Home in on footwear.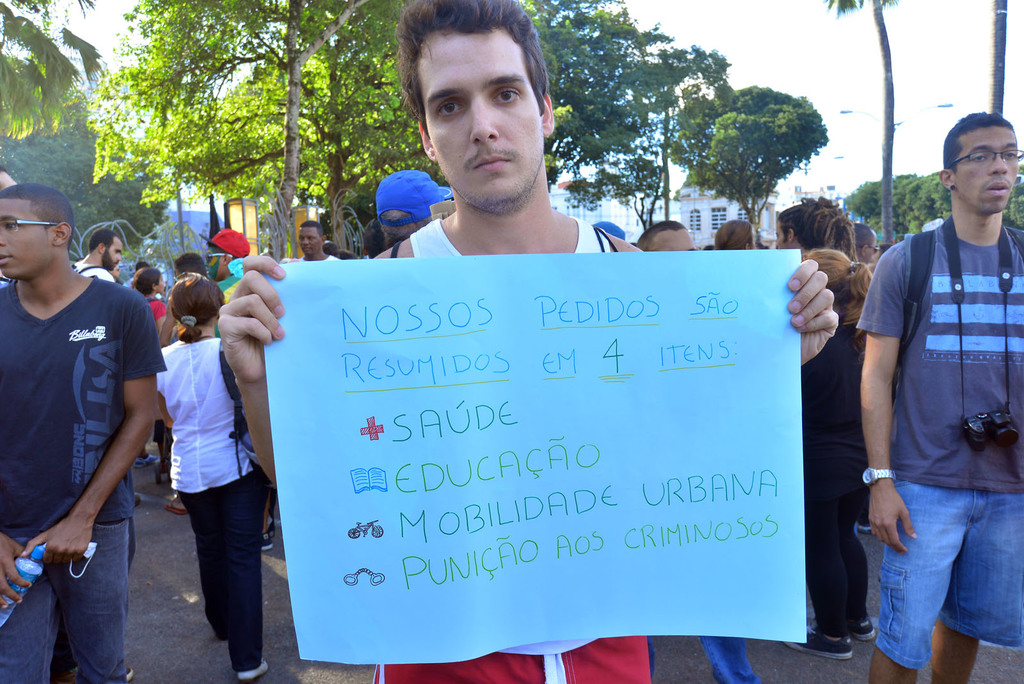
Homed in at (126, 662, 132, 680).
